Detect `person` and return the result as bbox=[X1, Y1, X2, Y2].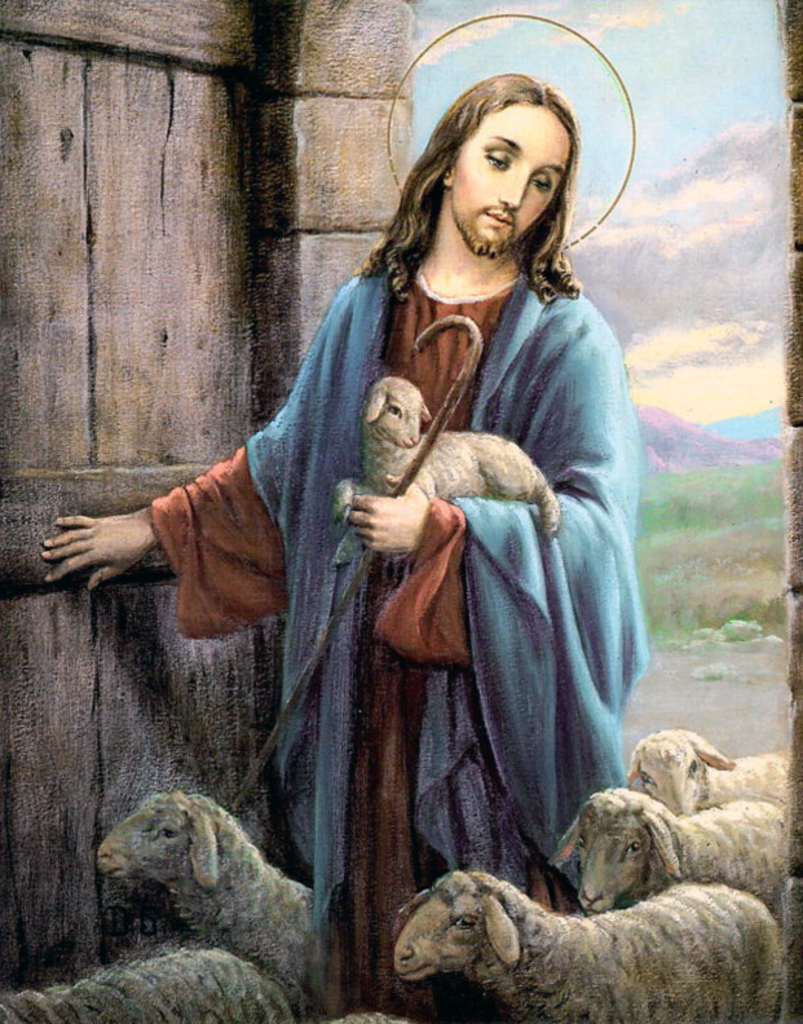
bbox=[138, 76, 652, 989].
